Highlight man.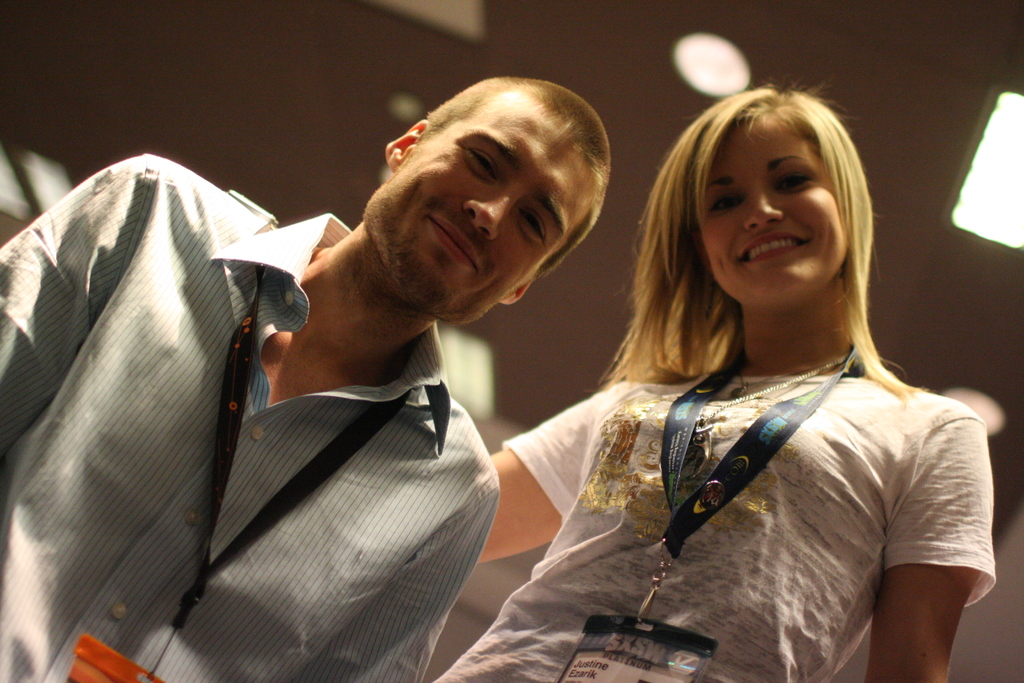
Highlighted region: [28,59,655,682].
